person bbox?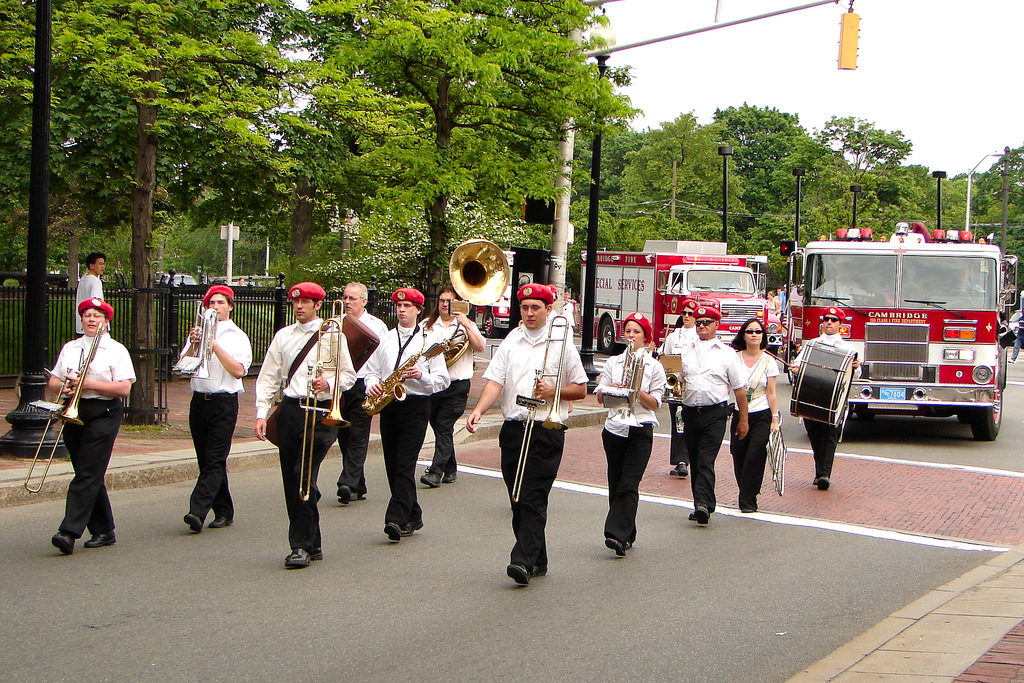
[x1=663, y1=308, x2=748, y2=529]
